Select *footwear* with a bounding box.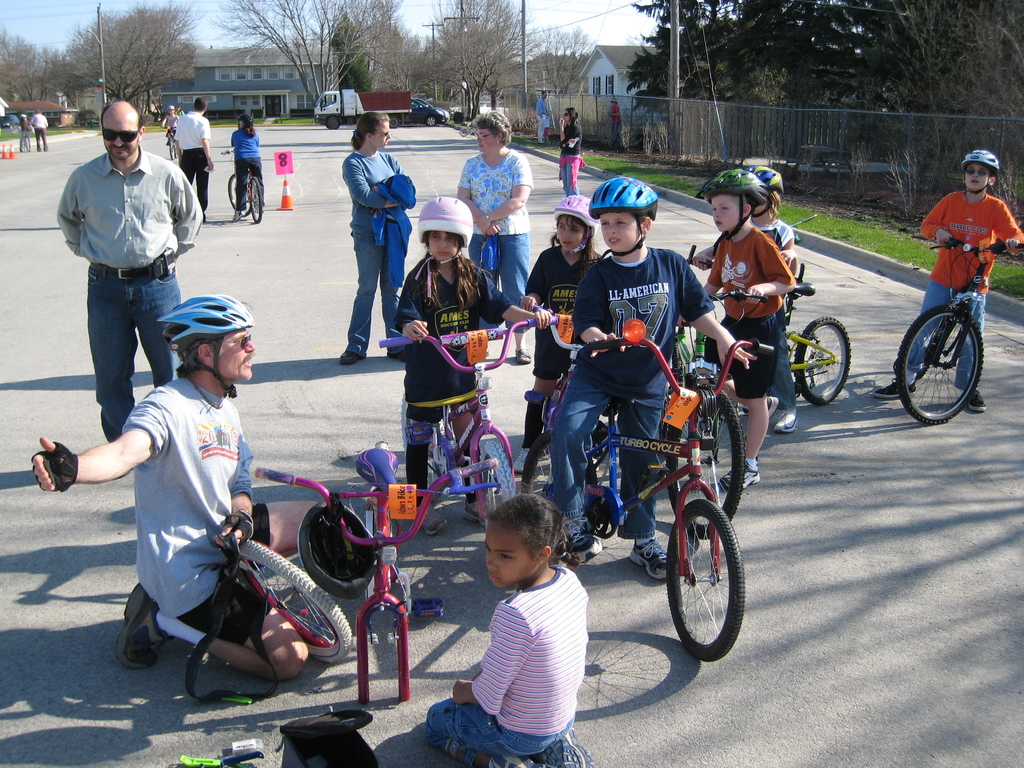
415/506/450/534.
